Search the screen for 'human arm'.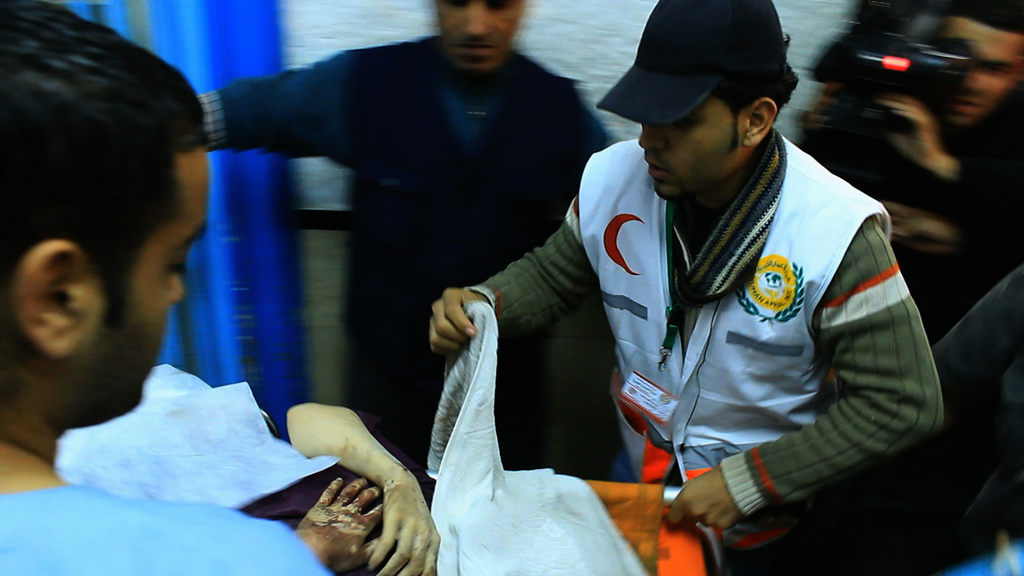
Found at box(660, 207, 946, 538).
